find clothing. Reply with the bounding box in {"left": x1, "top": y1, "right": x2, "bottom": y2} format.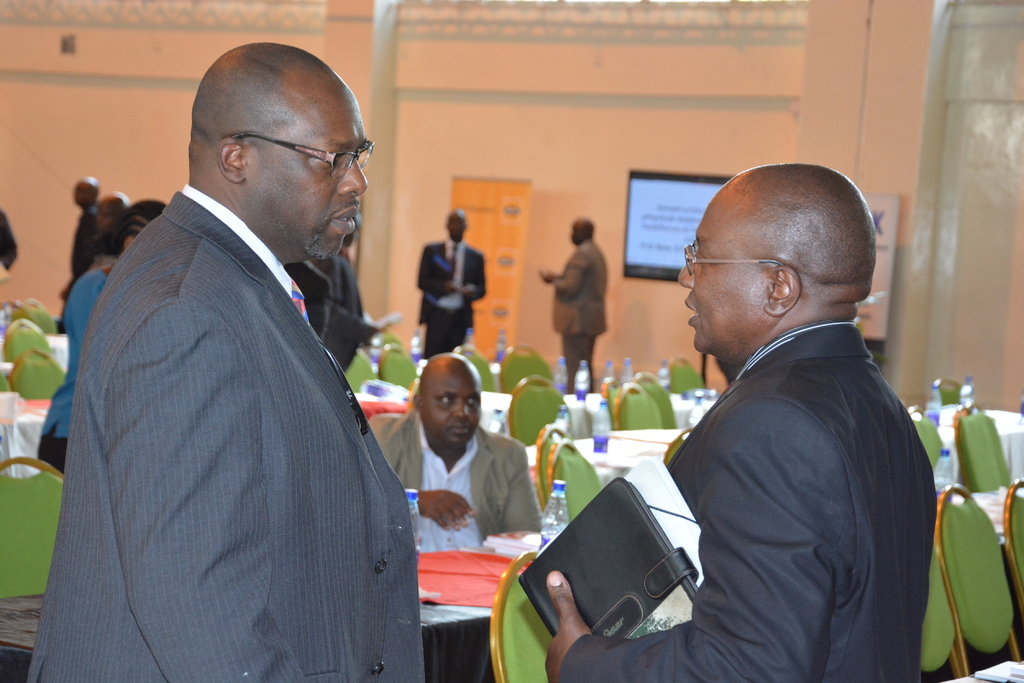
{"left": 39, "top": 266, "right": 116, "bottom": 476}.
